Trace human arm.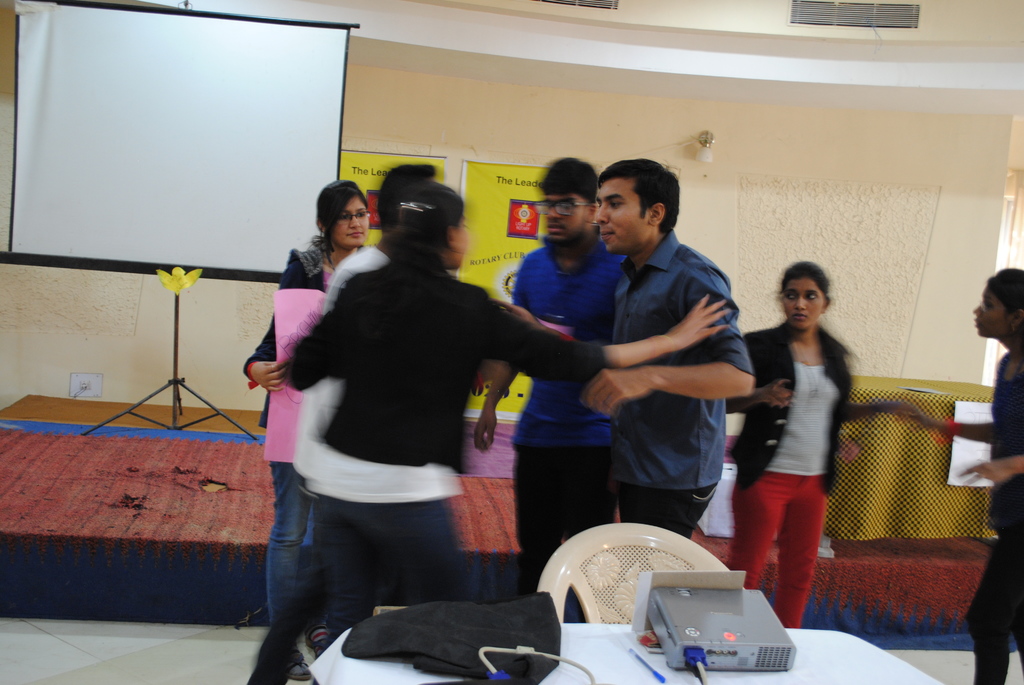
Traced to rect(586, 270, 750, 411).
